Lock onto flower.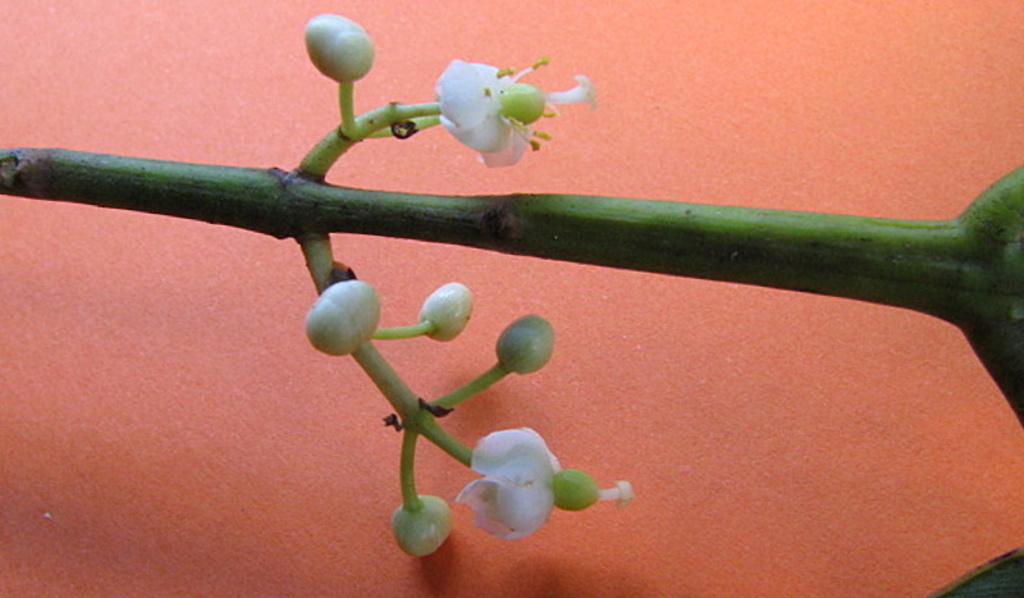
Locked: left=389, top=494, right=457, bottom=557.
